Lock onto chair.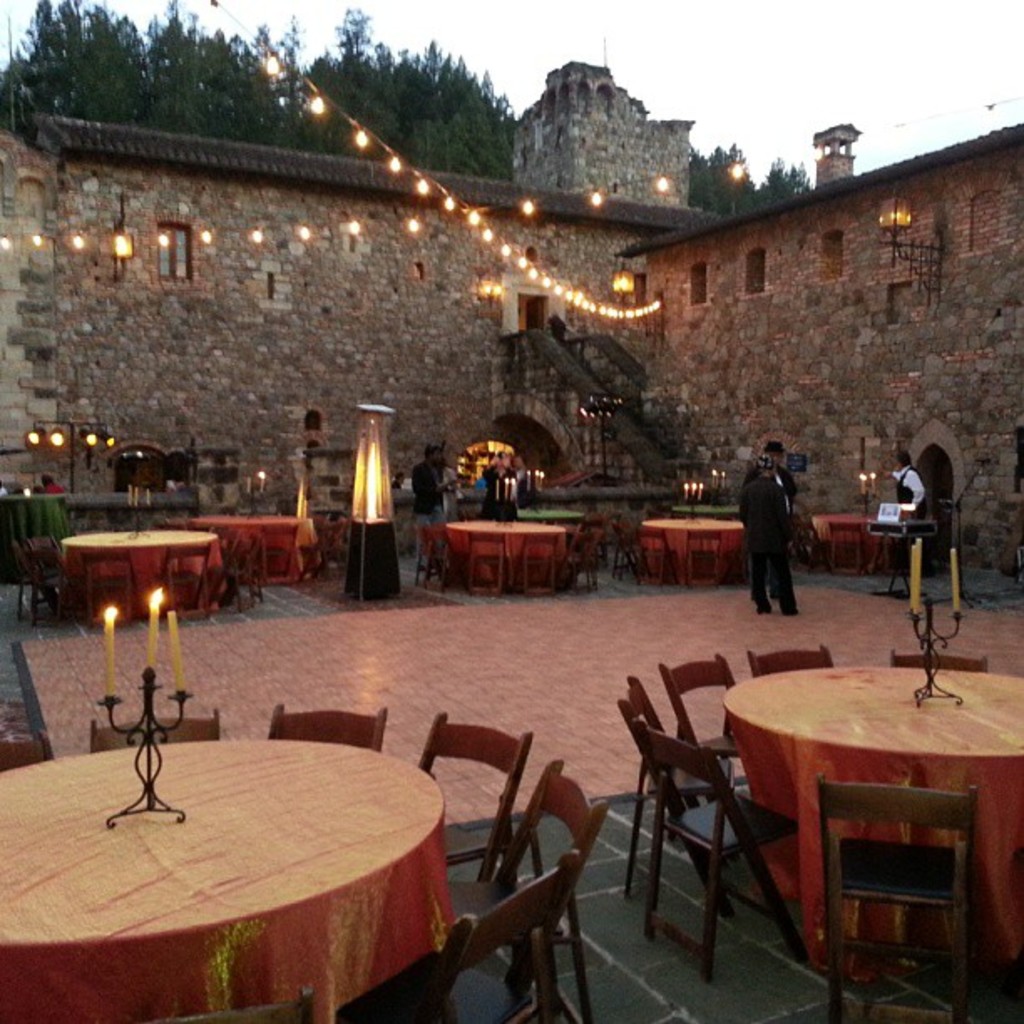
Locked: locate(211, 525, 244, 607).
